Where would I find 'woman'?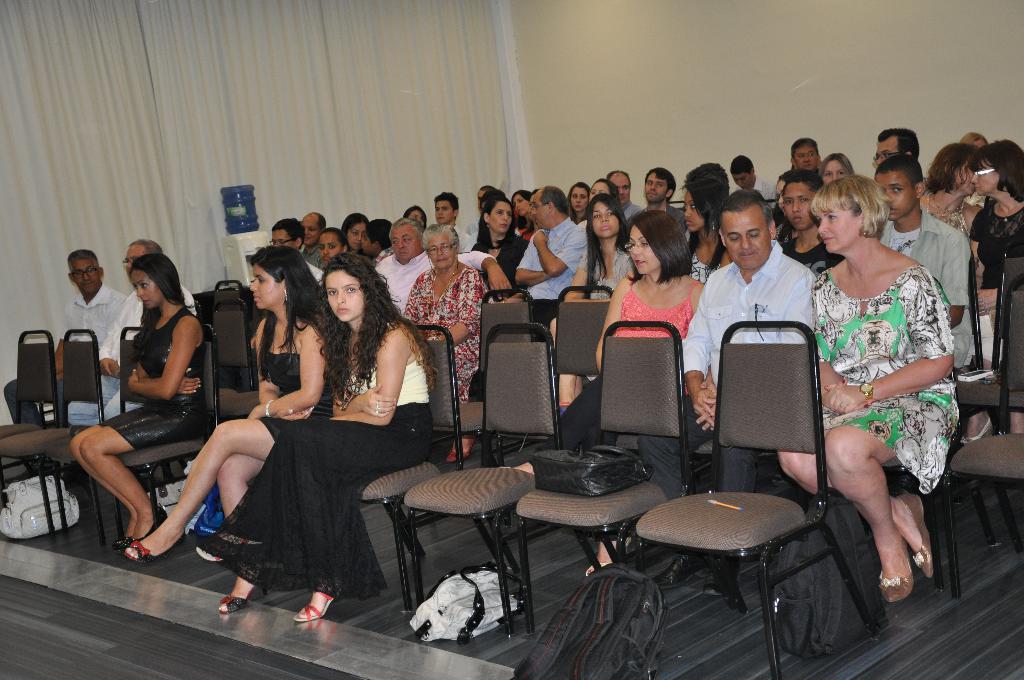
At x1=116 y1=239 x2=355 y2=621.
